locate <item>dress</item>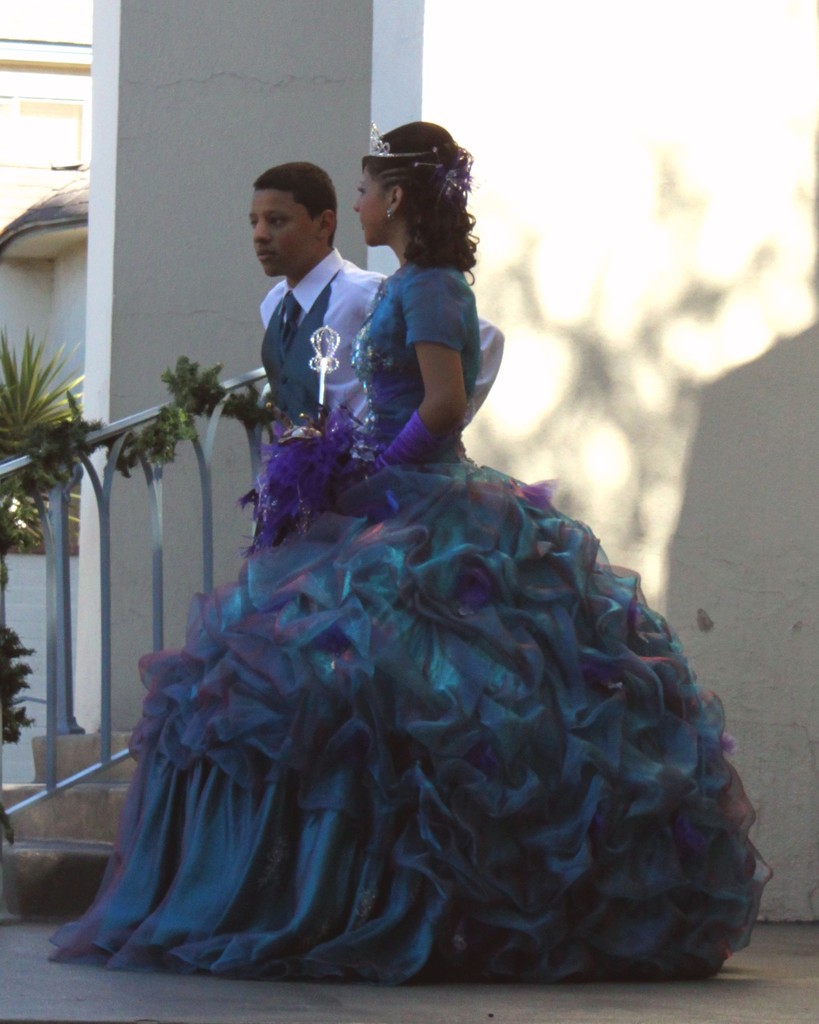
47 263 776 986
